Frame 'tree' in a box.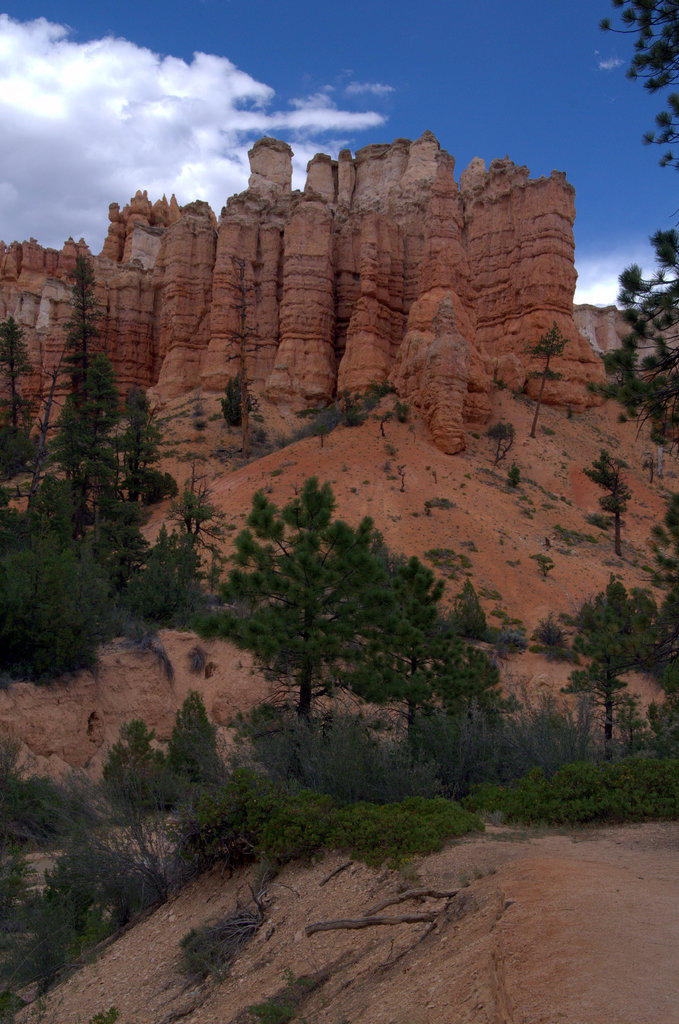
bbox=(565, 579, 678, 773).
